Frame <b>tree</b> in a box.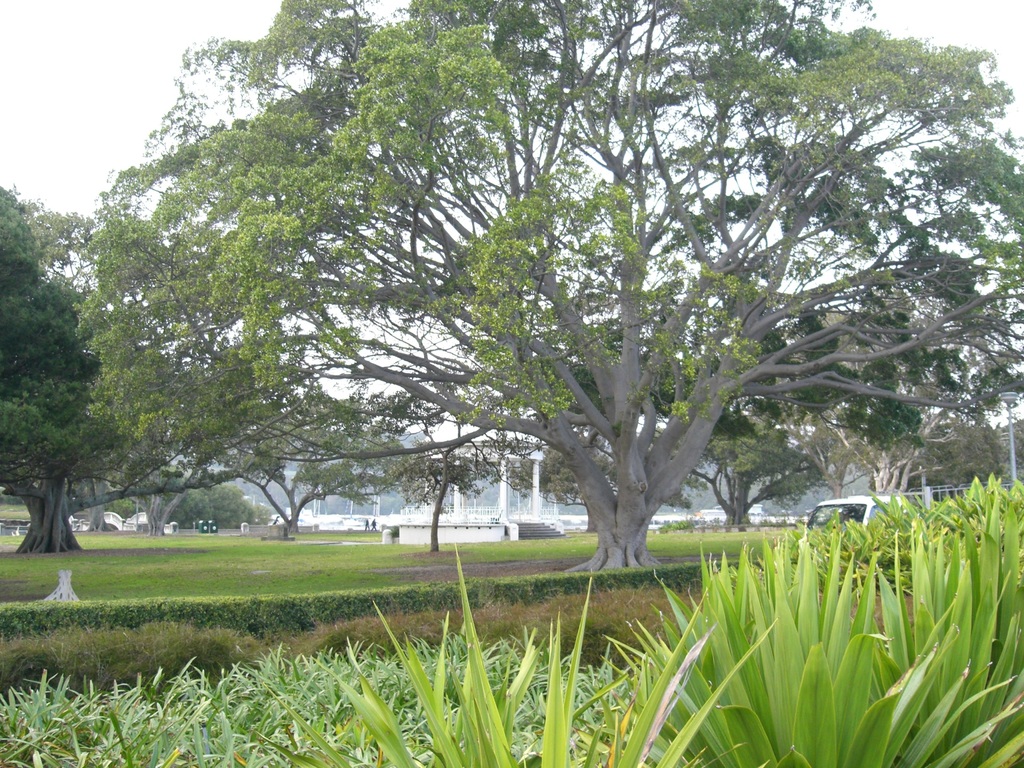
896:410:1001:488.
